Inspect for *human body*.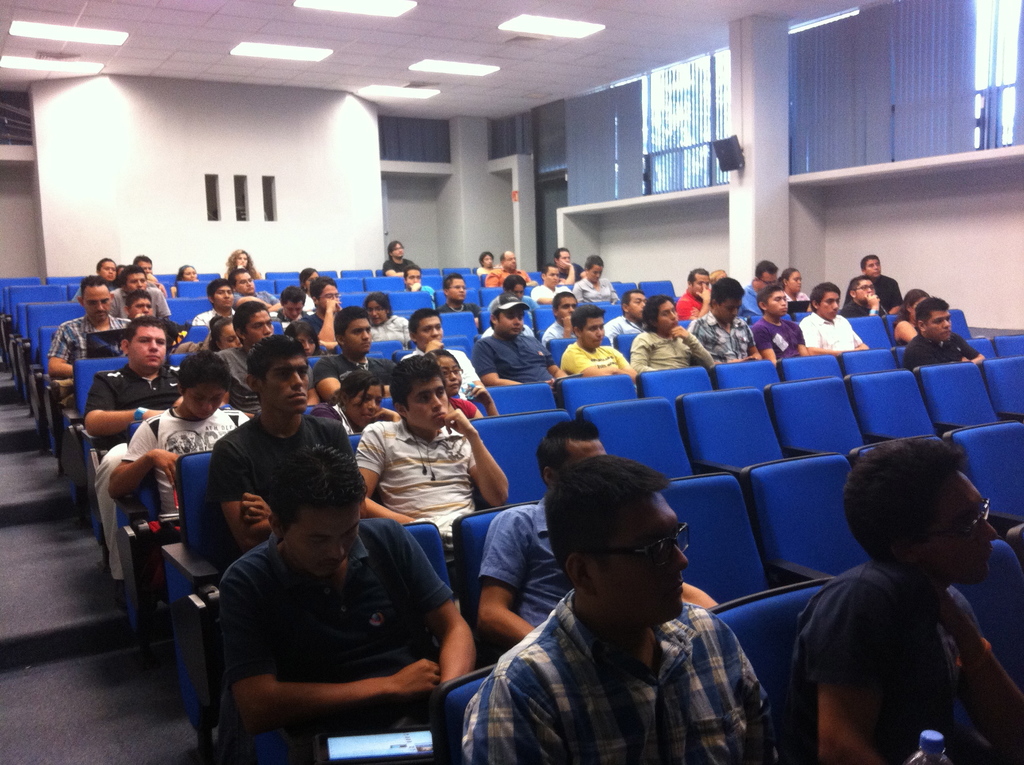
Inspection: [312, 345, 398, 405].
